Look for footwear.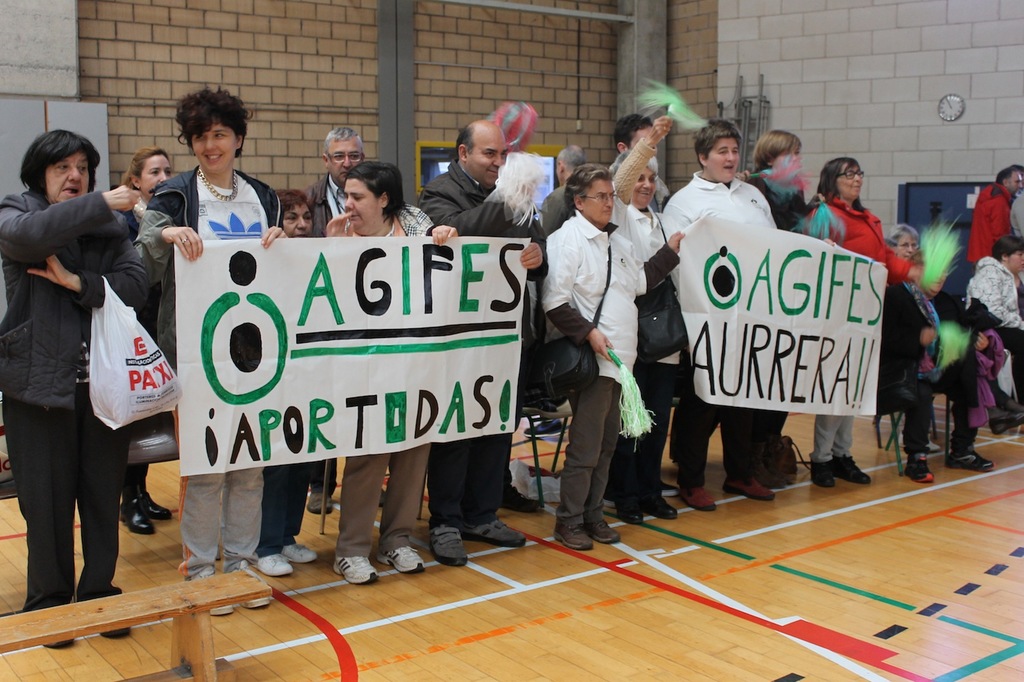
Found: pyautogui.locateOnScreen(580, 518, 623, 546).
